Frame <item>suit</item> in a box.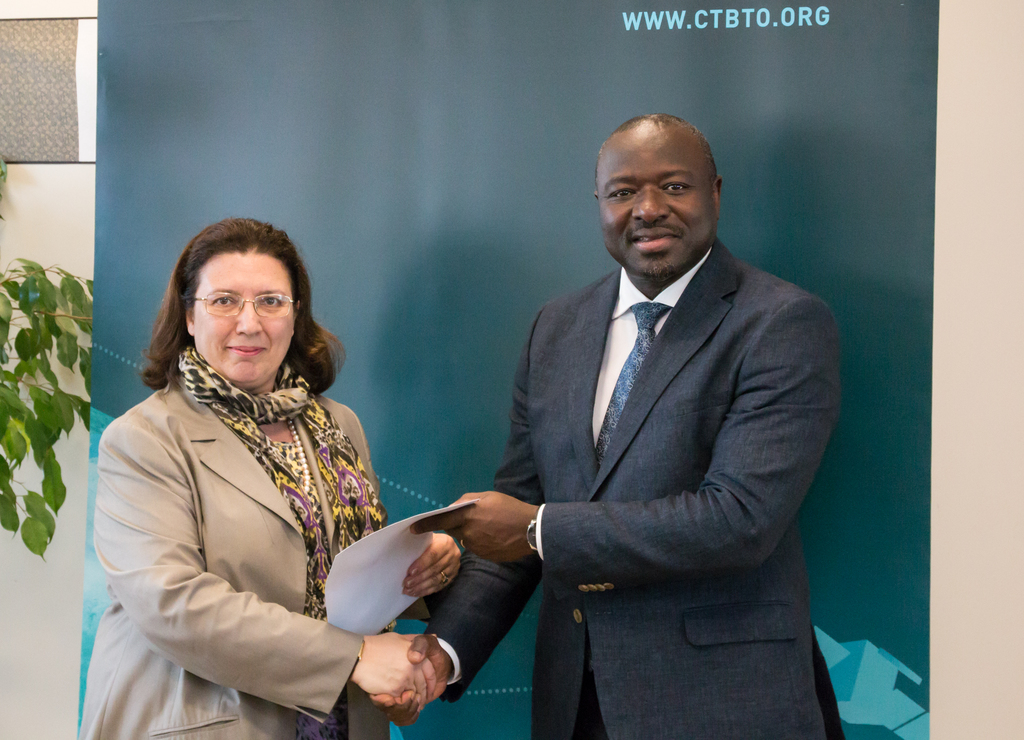
bbox(72, 295, 454, 737).
